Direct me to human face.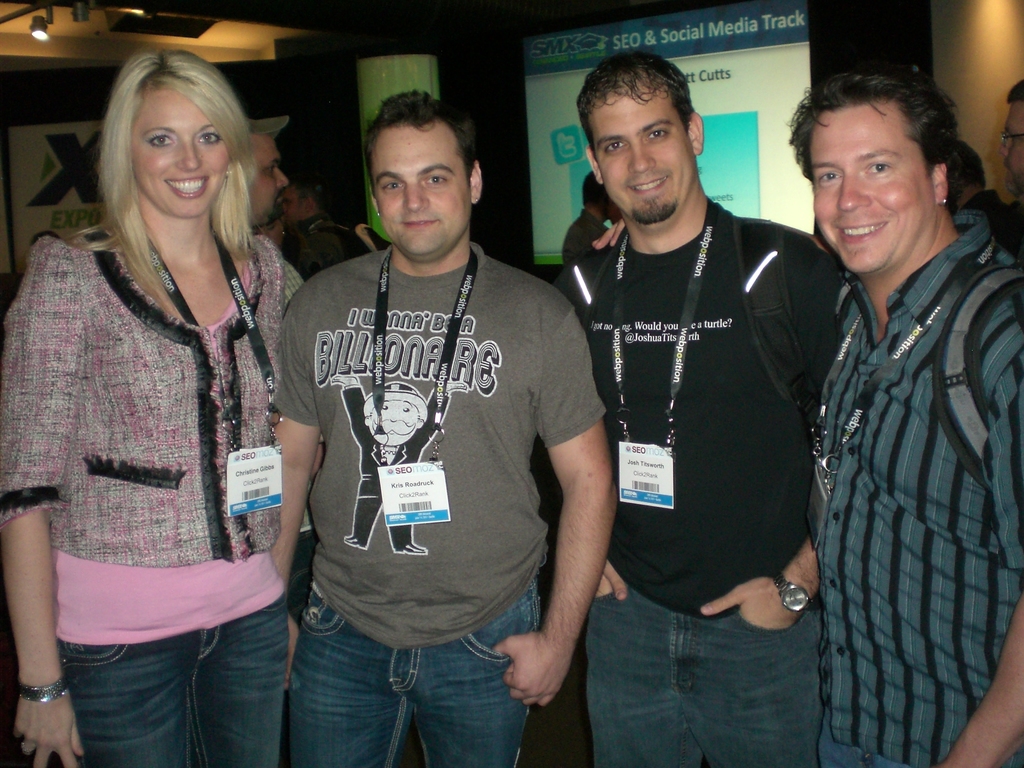
Direction: 132/94/227/216.
